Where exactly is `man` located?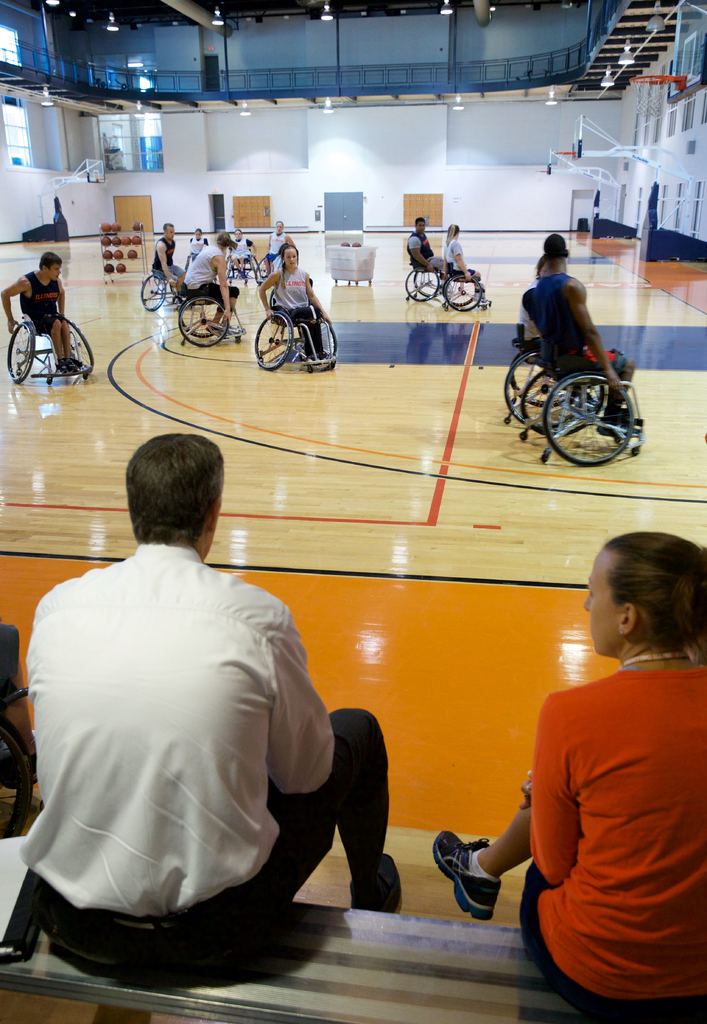
Its bounding box is bbox=[409, 219, 450, 291].
